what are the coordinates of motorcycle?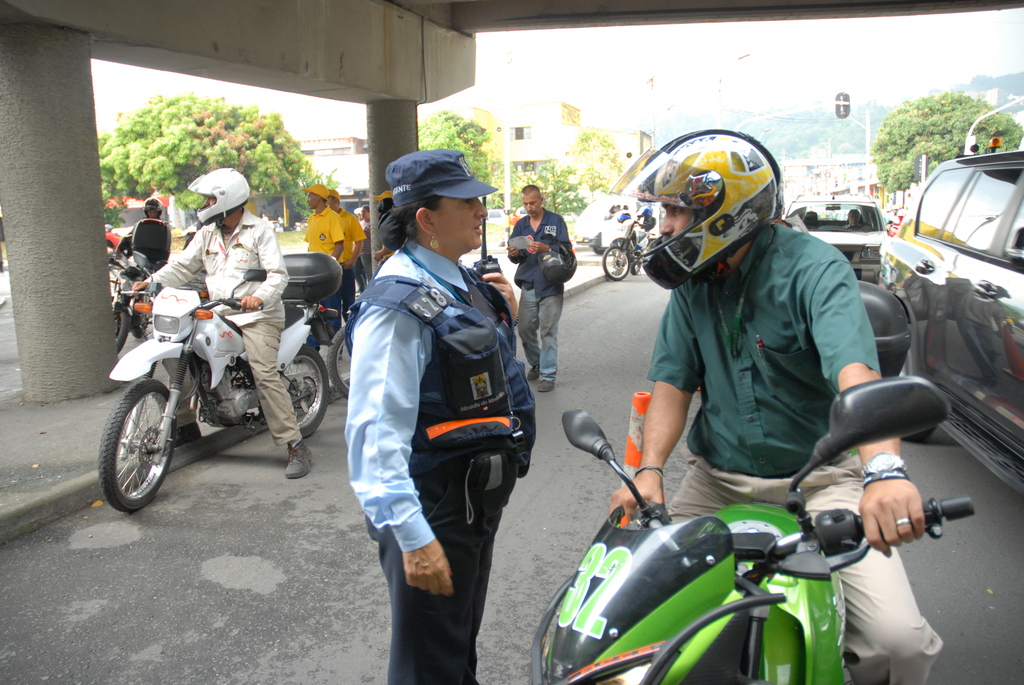
pyautogui.locateOnScreen(98, 254, 351, 510).
